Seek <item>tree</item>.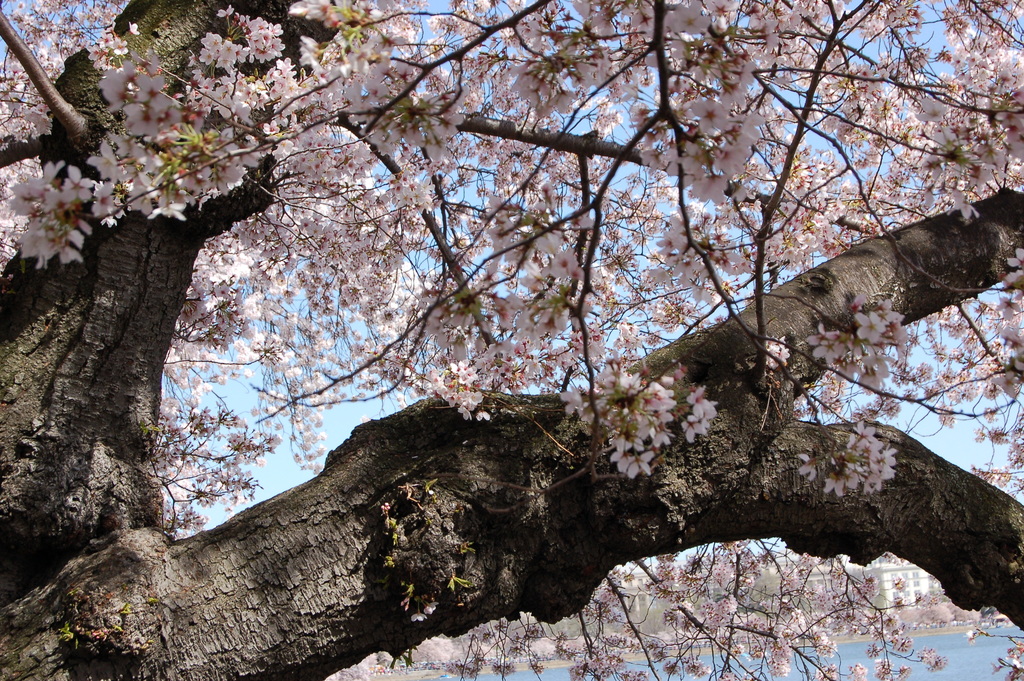
[x1=0, y1=0, x2=1023, y2=680].
